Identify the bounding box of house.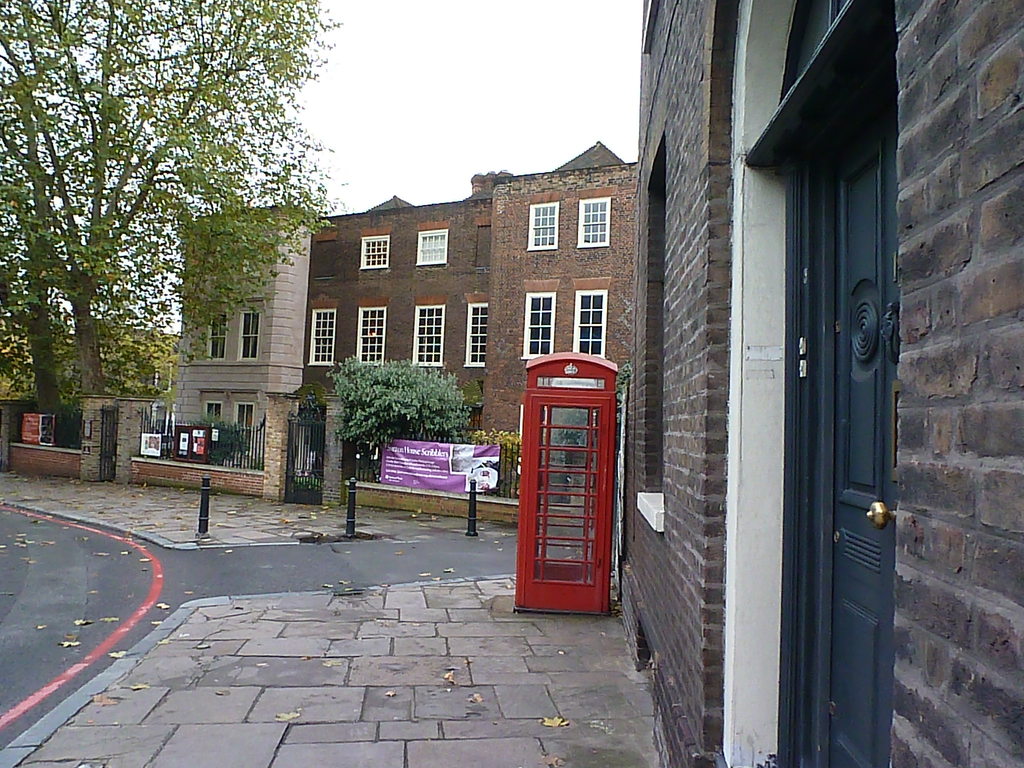
box=[492, 137, 639, 483].
